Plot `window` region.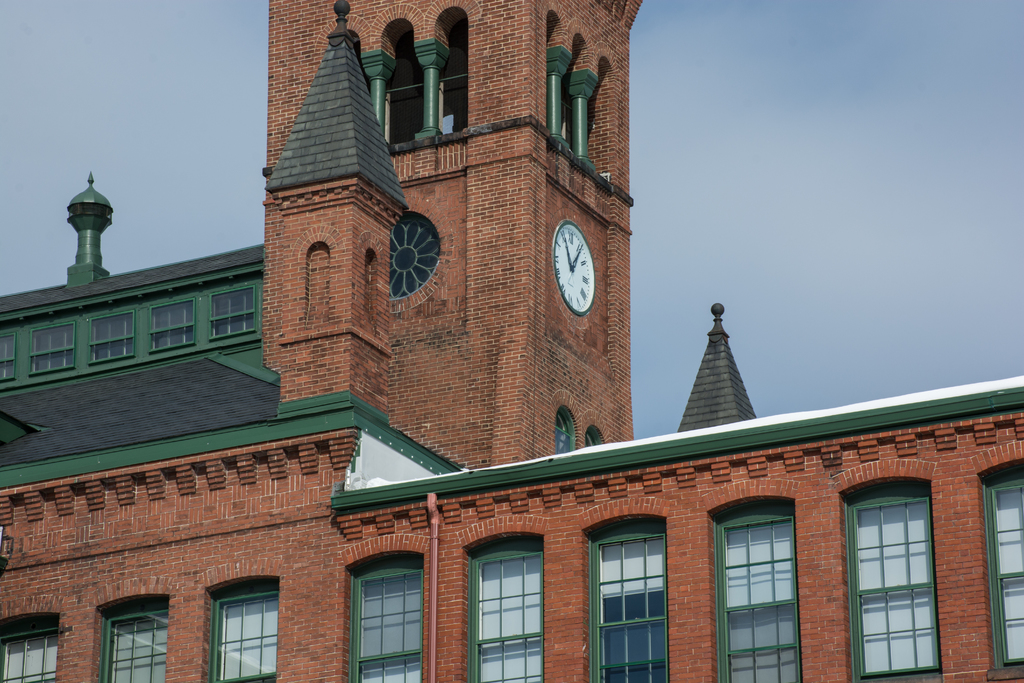
Plotted at 88:308:135:365.
